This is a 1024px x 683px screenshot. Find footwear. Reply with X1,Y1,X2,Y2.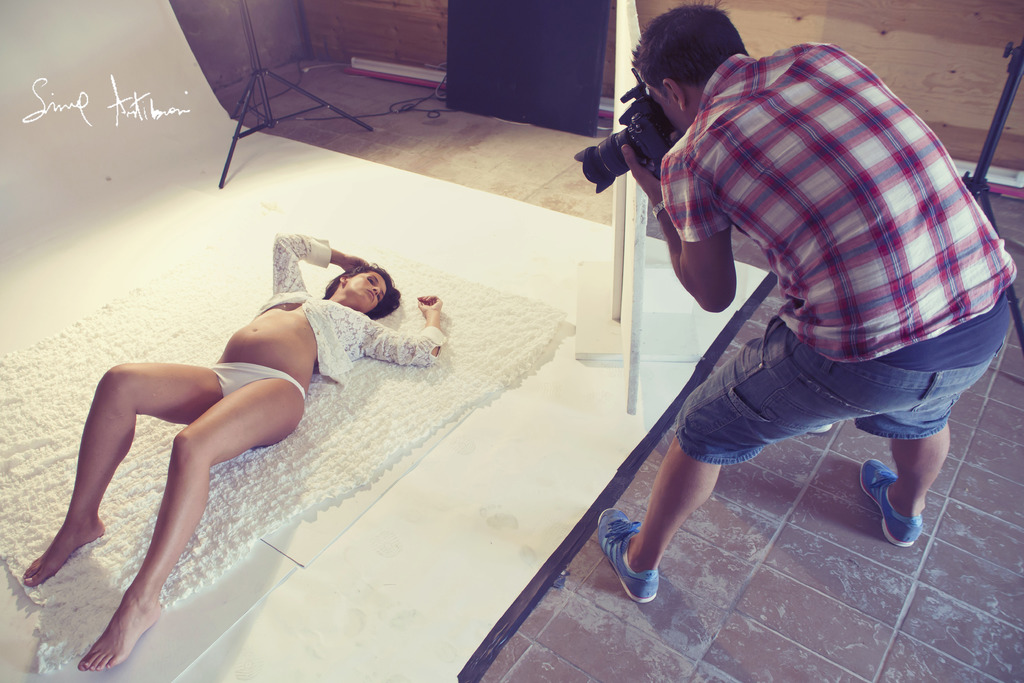
859,459,922,547.
